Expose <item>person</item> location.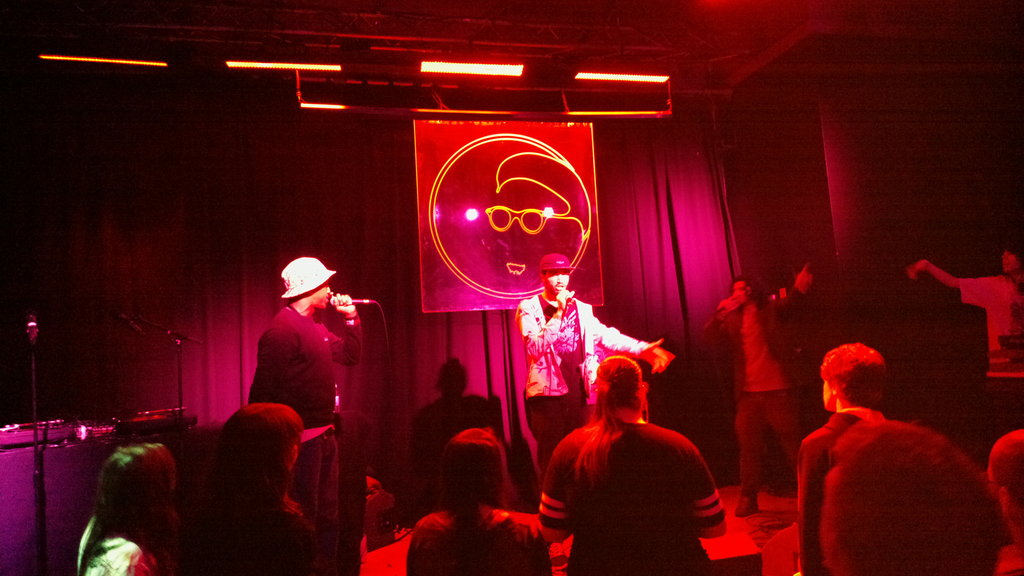
Exposed at (166, 394, 321, 575).
